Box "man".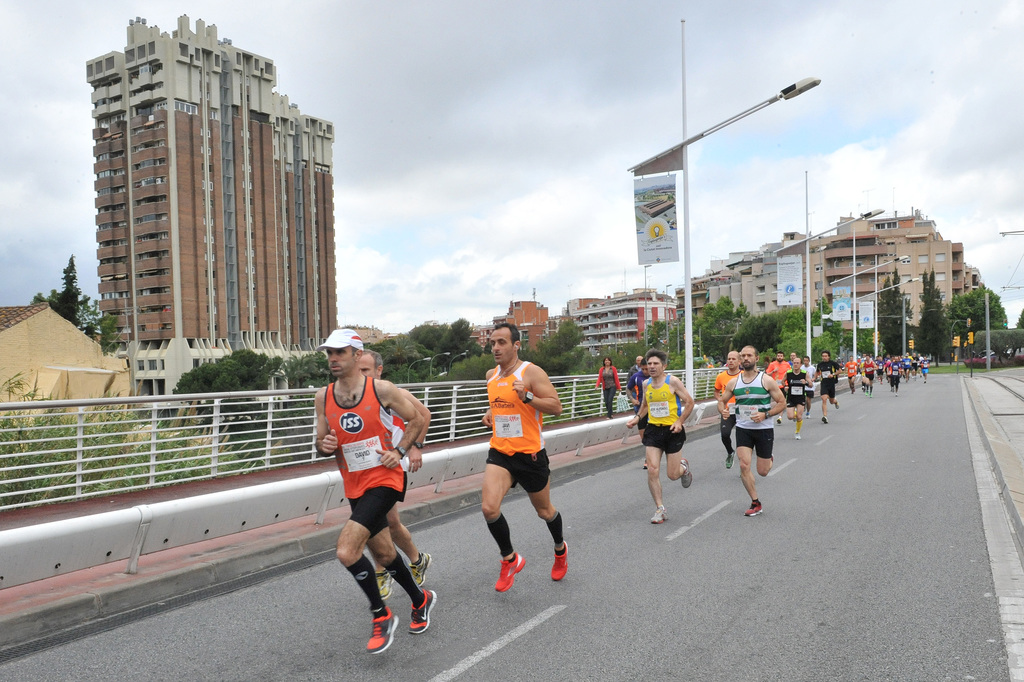
(630, 356, 641, 411).
